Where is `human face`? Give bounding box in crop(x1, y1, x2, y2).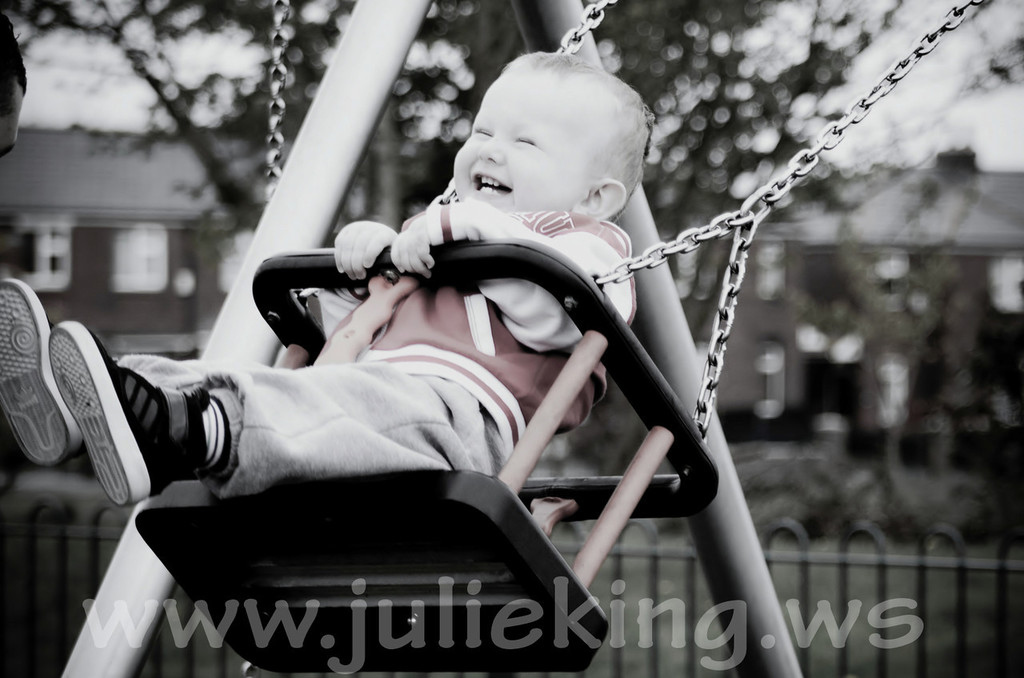
crop(454, 74, 618, 213).
